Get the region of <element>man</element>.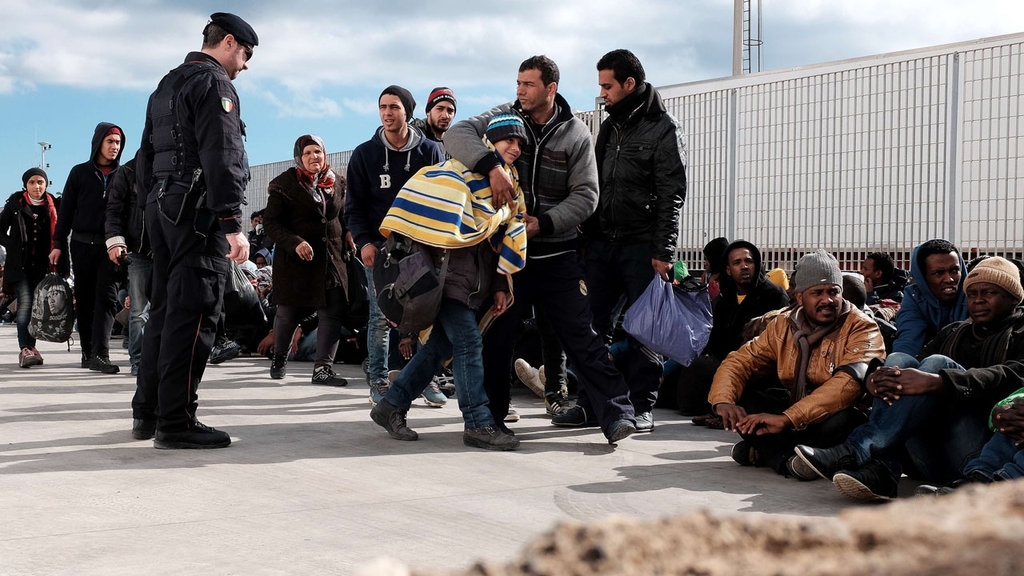
BBox(48, 116, 126, 372).
